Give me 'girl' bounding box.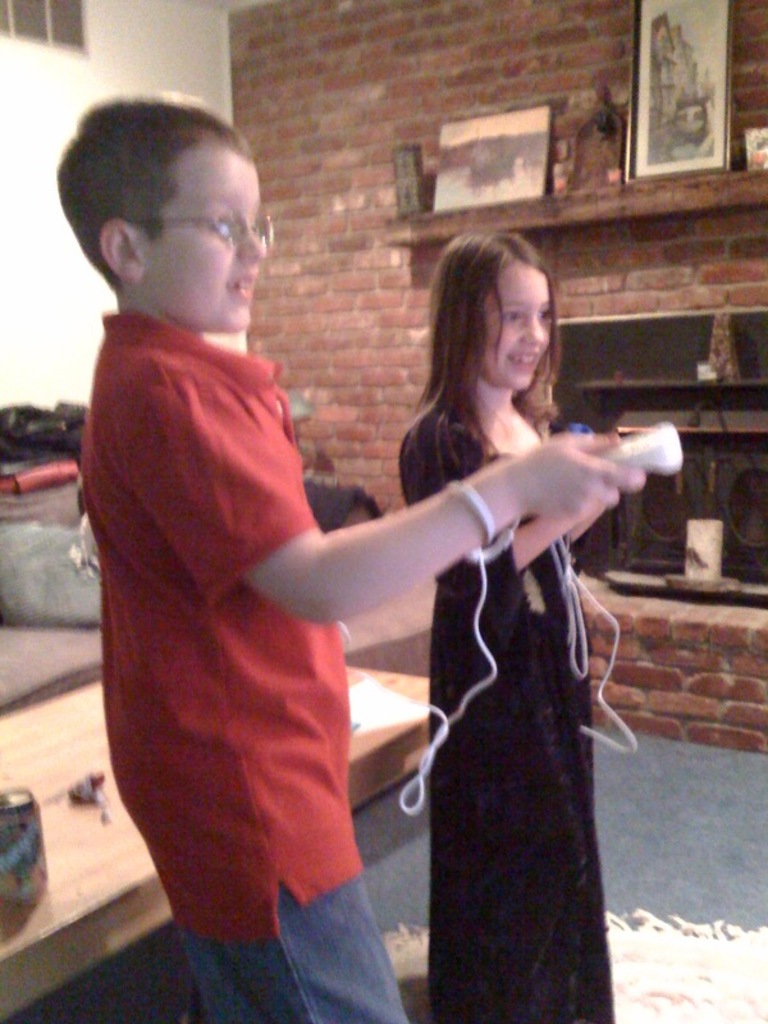
bbox=[397, 227, 637, 1023].
